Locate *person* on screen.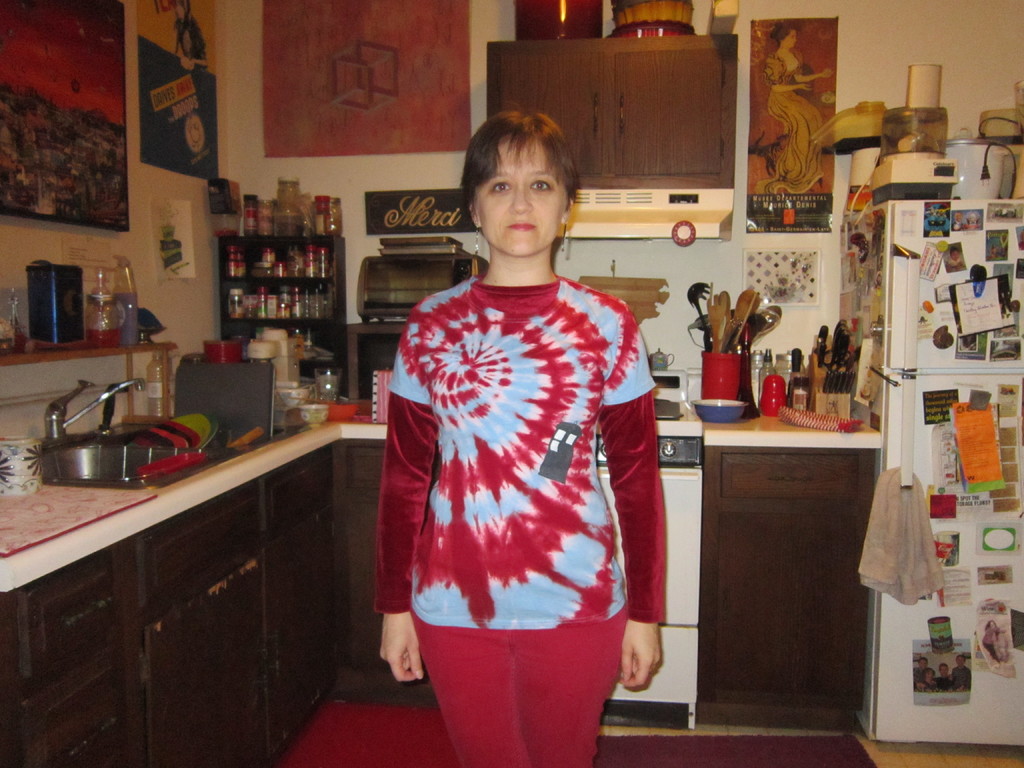
On screen at 363:55:671:767.
